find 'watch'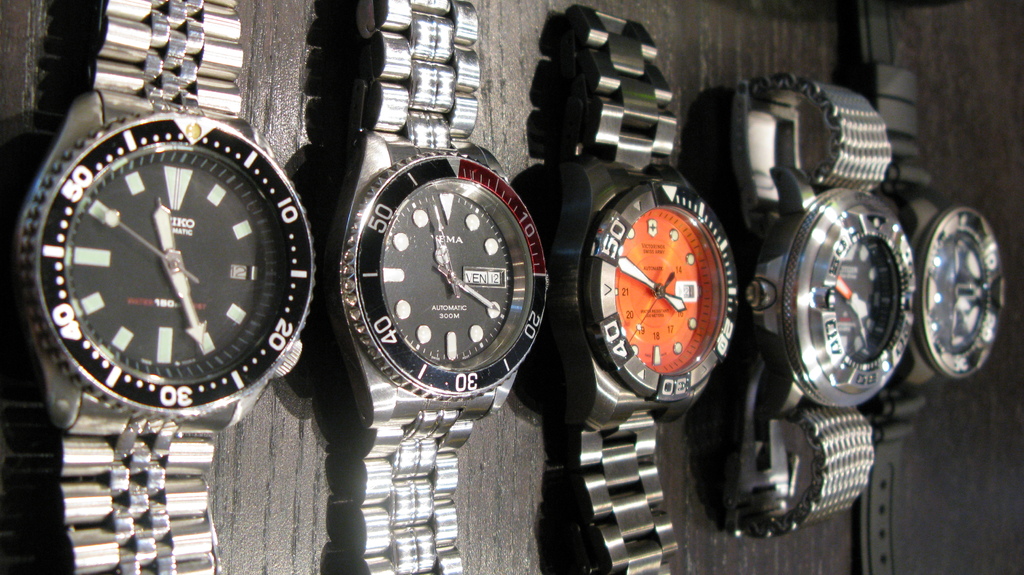
[left=329, top=0, right=552, bottom=574]
